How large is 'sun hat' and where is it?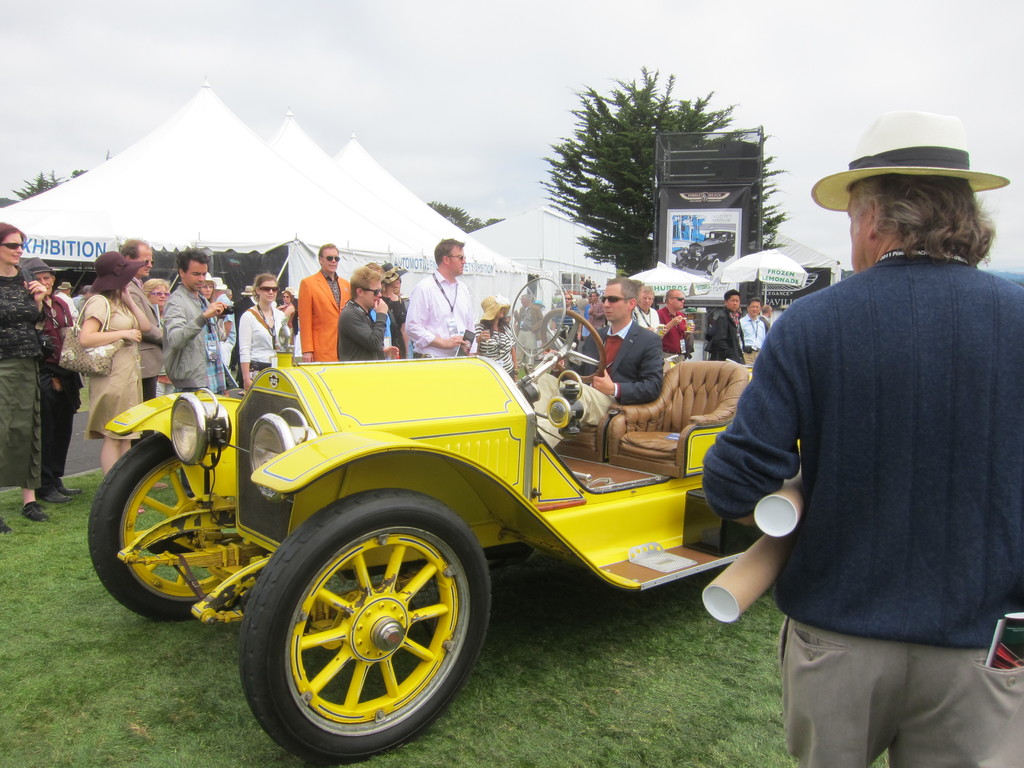
Bounding box: [left=212, top=278, right=228, bottom=291].
